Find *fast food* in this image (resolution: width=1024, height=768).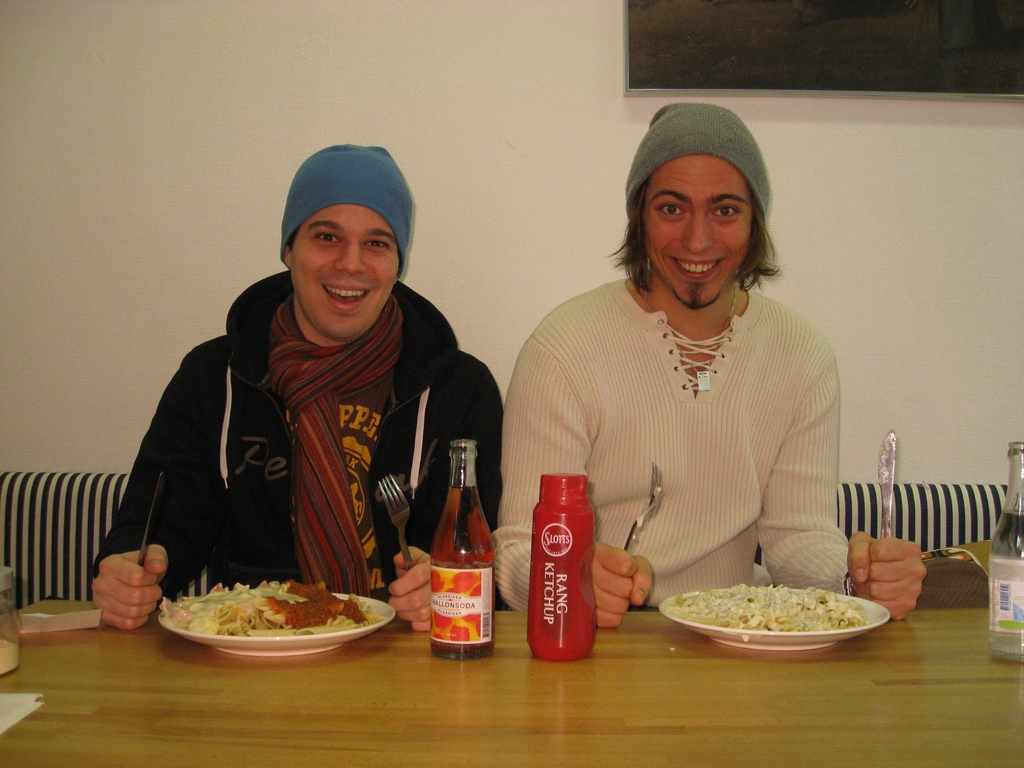
pyautogui.locateOnScreen(173, 579, 369, 657).
